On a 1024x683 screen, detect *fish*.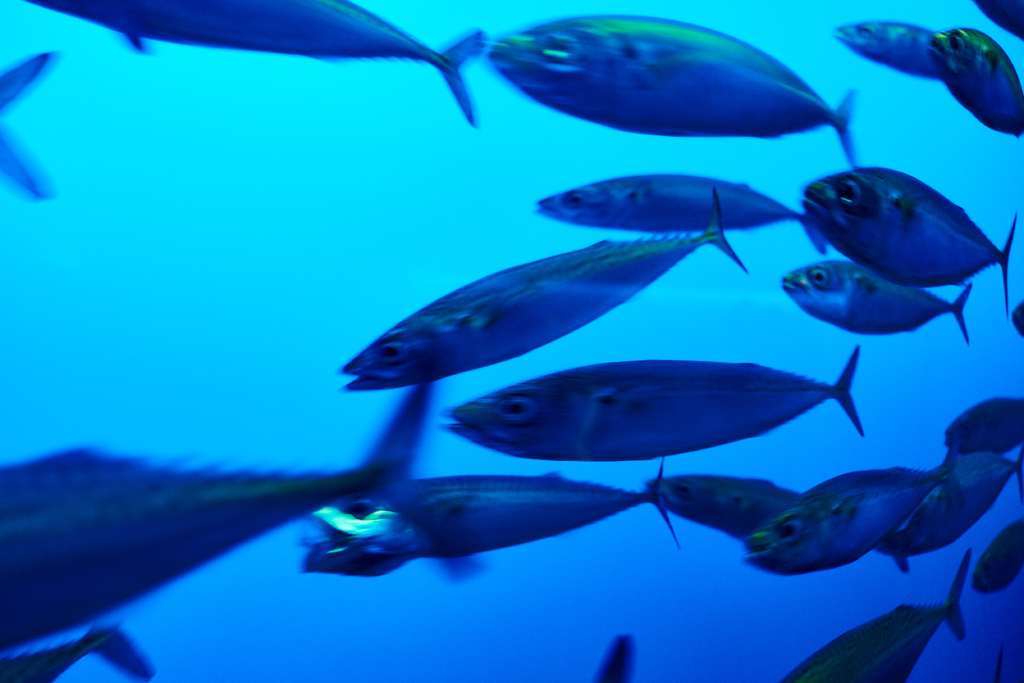
pyautogui.locateOnScreen(0, 399, 424, 647).
